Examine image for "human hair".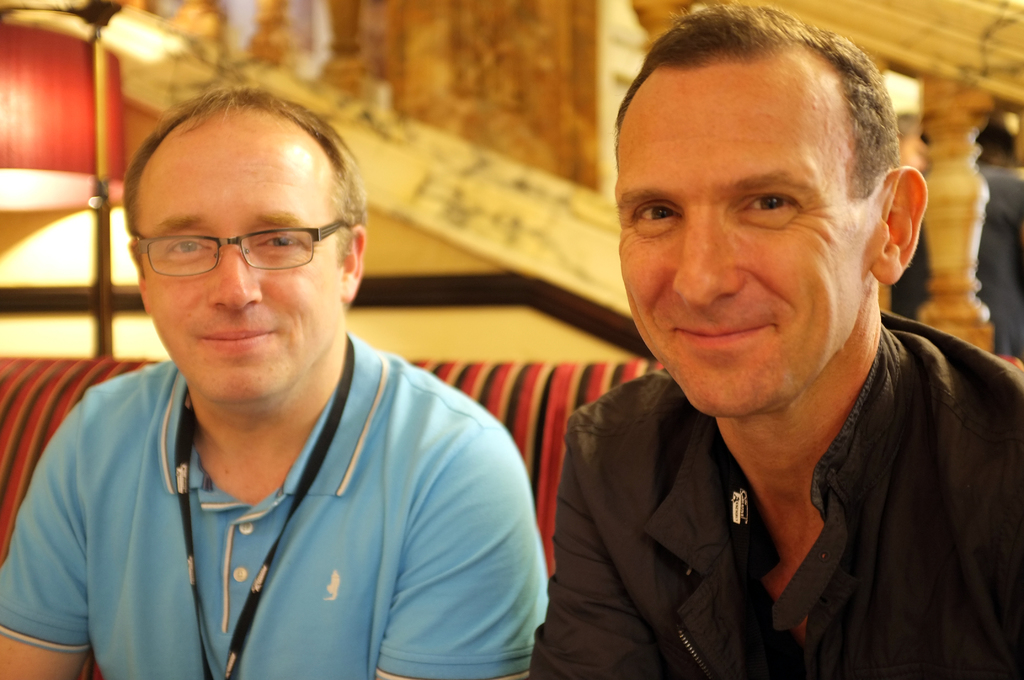
Examination result: left=610, top=2, right=906, bottom=207.
